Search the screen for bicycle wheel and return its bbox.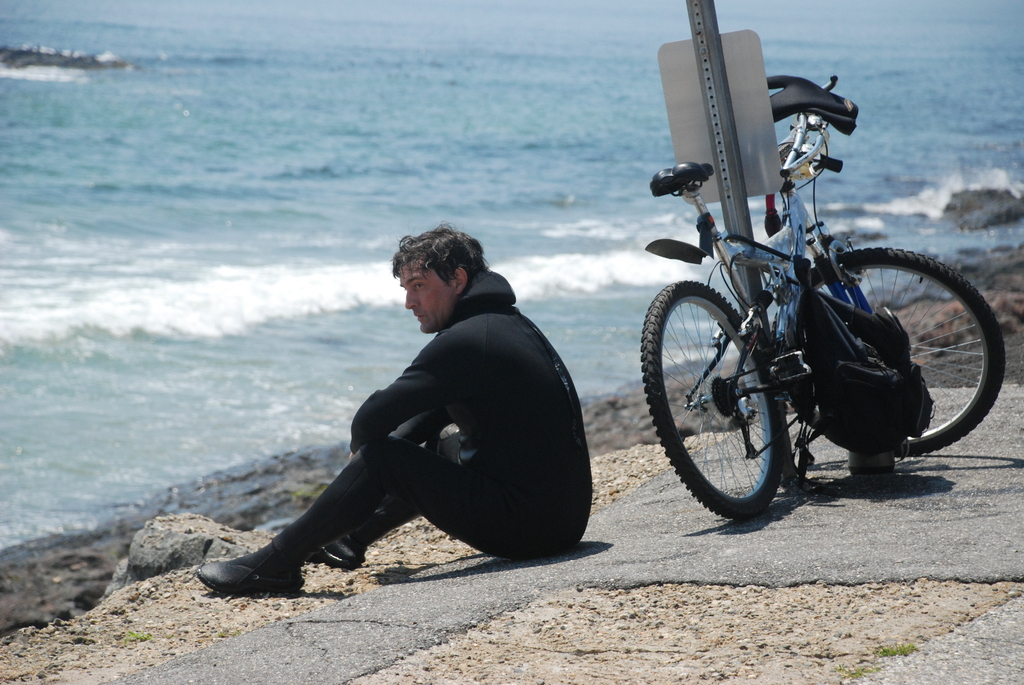
Found: pyautogui.locateOnScreen(772, 245, 1007, 457).
